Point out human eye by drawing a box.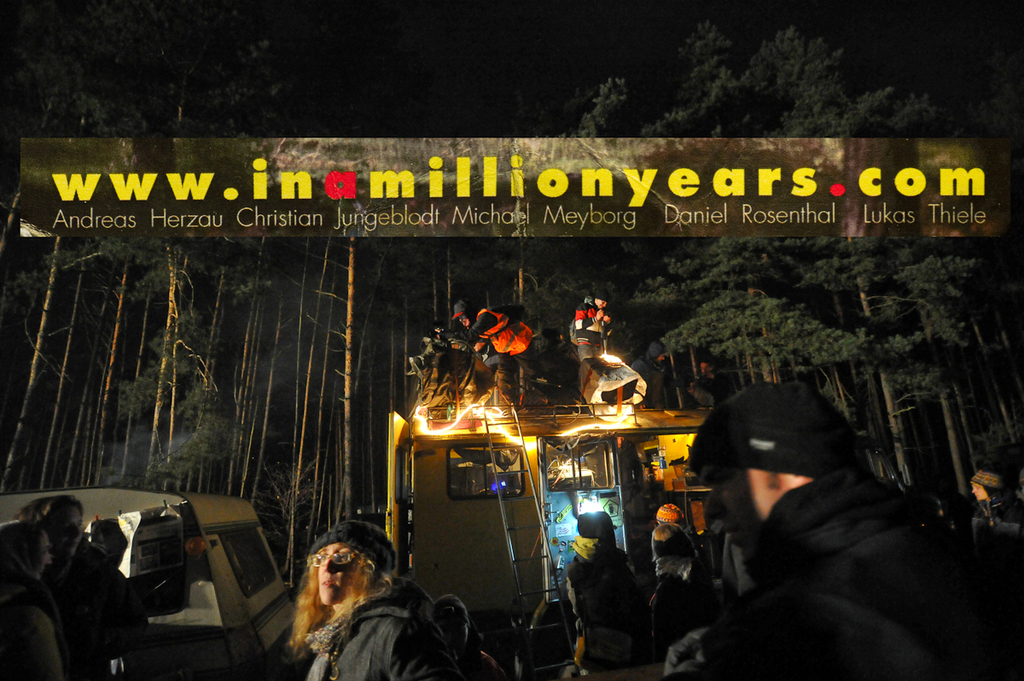
detection(42, 548, 46, 560).
